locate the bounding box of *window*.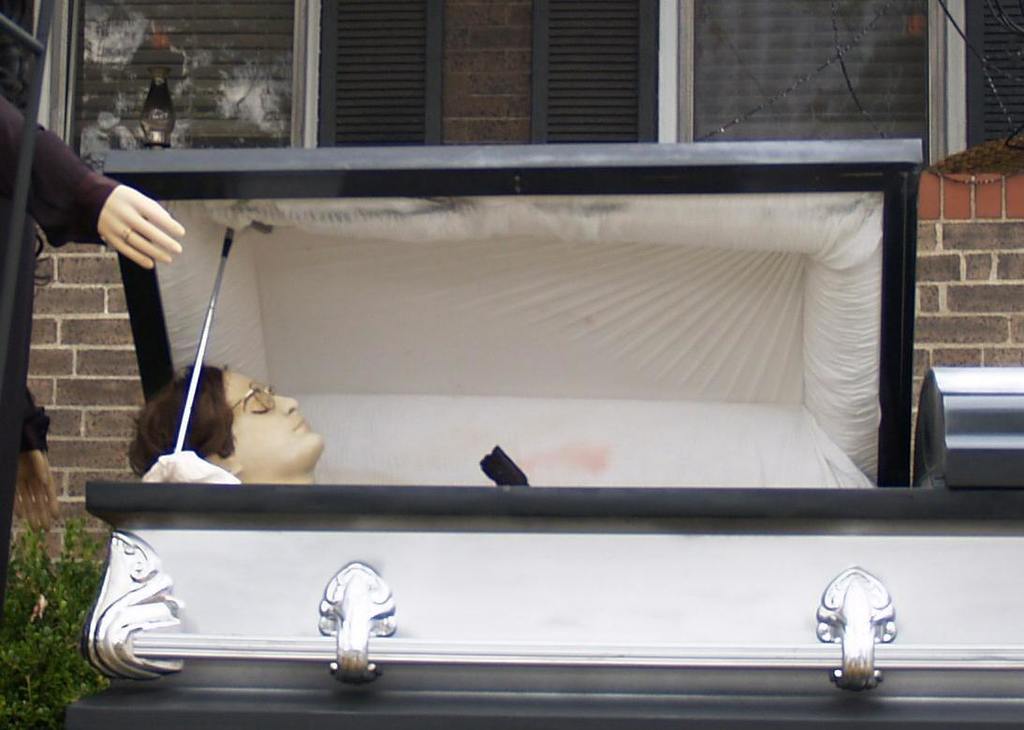
Bounding box: 307,0,440,143.
